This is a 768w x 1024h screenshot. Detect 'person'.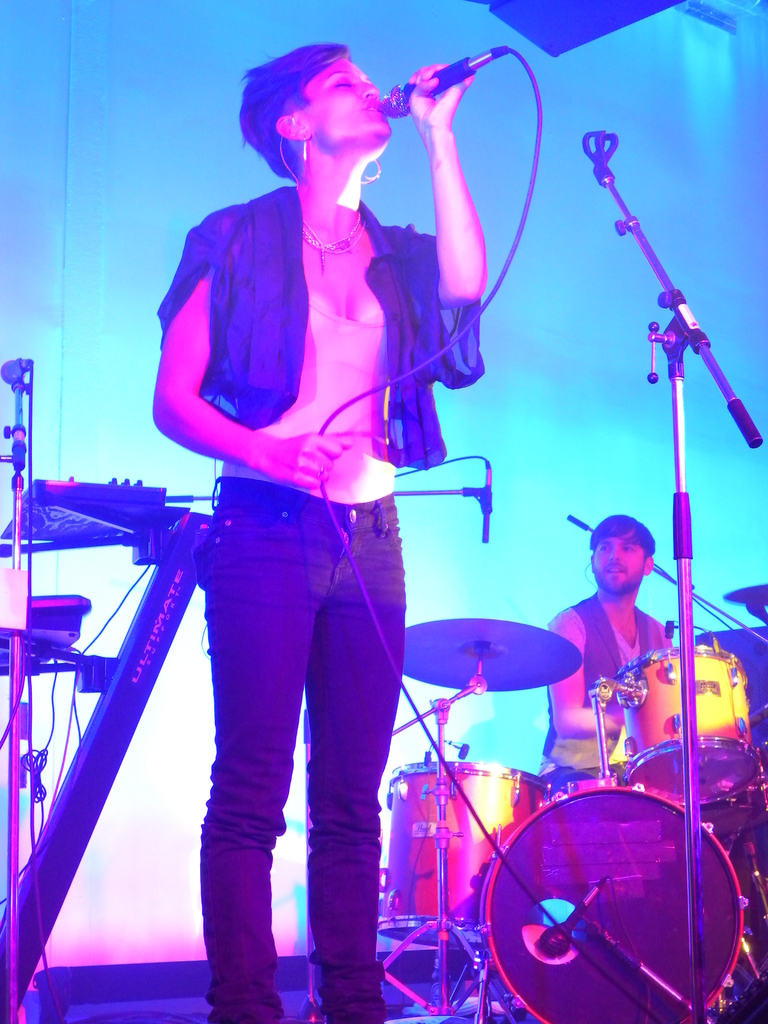
region(562, 477, 687, 761).
